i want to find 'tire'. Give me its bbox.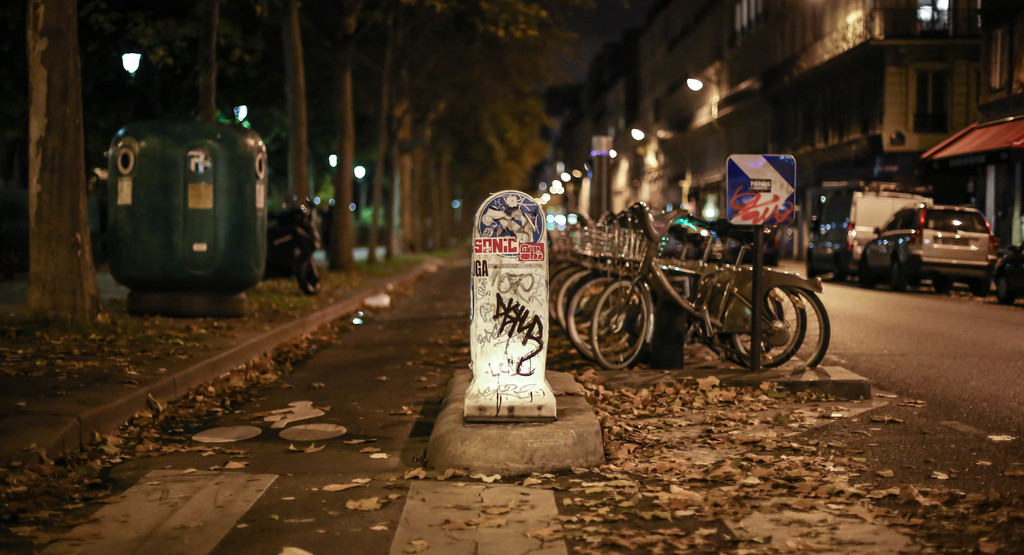
<region>807, 250, 816, 277</region>.
